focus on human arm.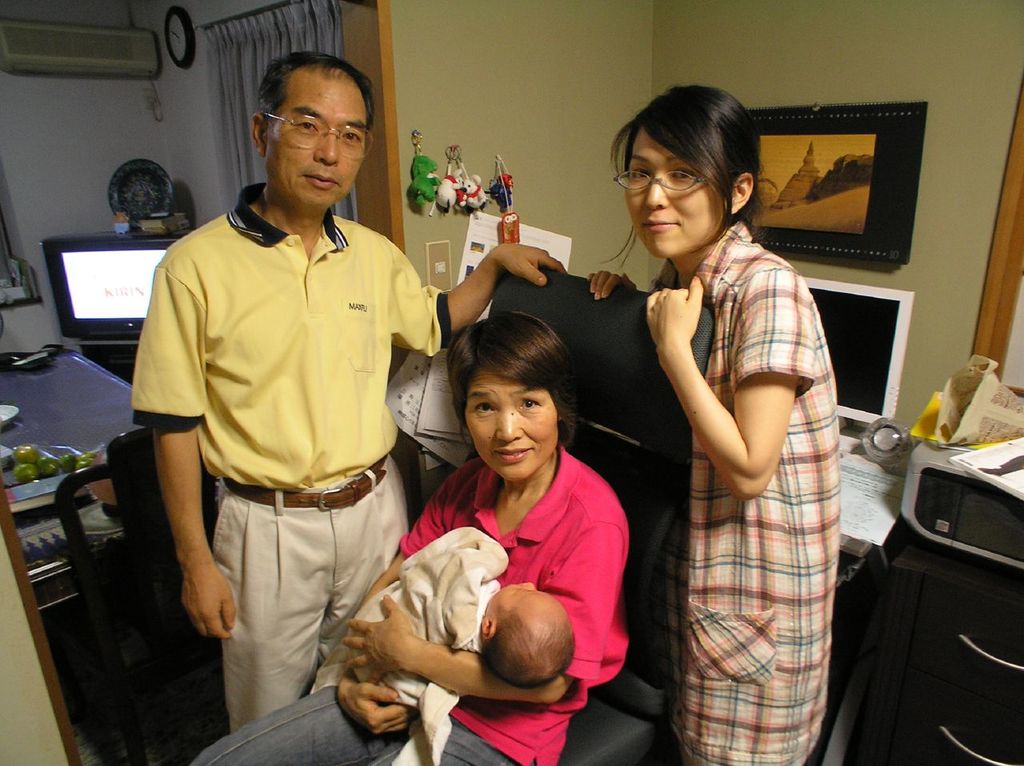
Focused at <box>130,271,237,634</box>.
